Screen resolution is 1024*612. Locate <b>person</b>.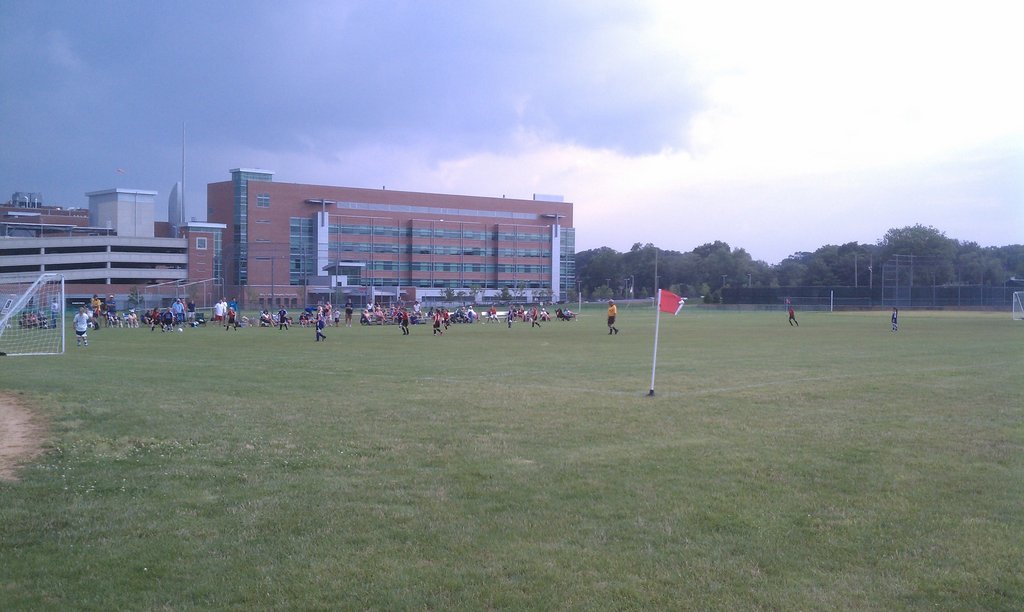
(left=434, top=309, right=440, bottom=329).
